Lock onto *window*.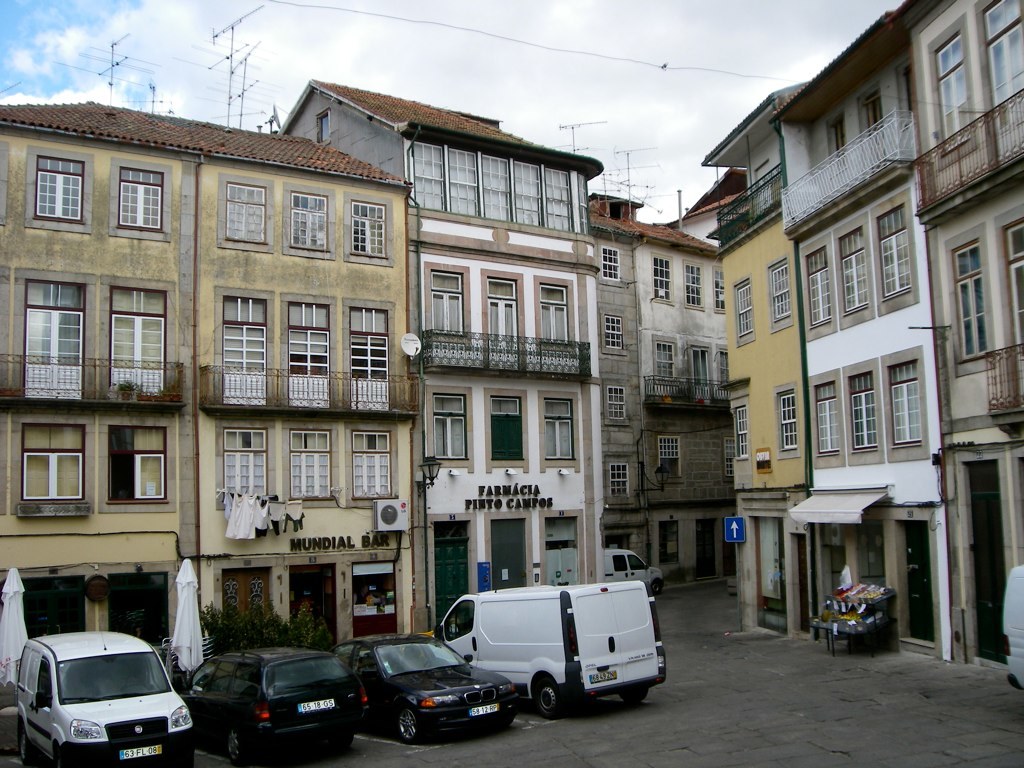
Locked: pyautogui.locateOnScreen(111, 157, 172, 242).
